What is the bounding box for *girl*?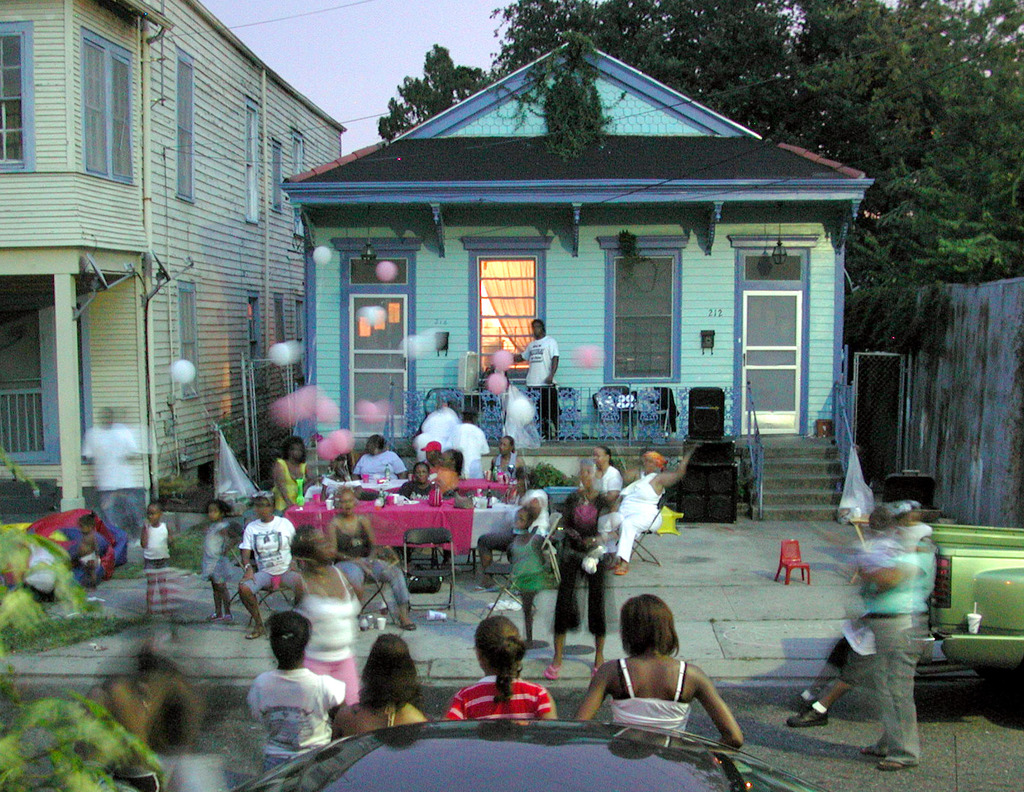
[141, 503, 185, 616].
